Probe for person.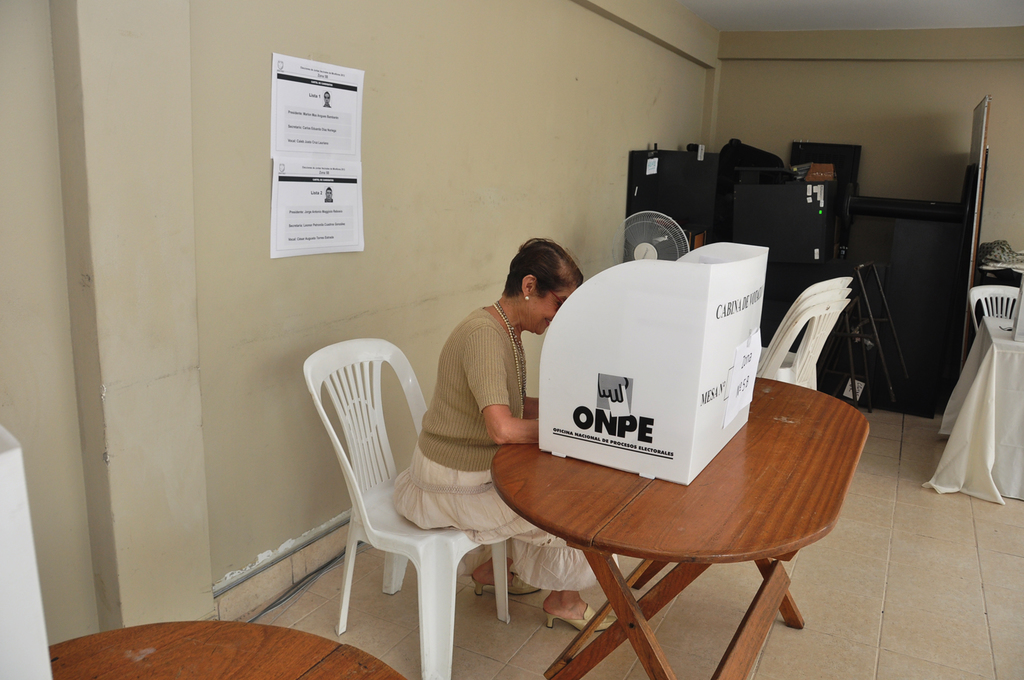
Probe result: region(384, 231, 571, 663).
